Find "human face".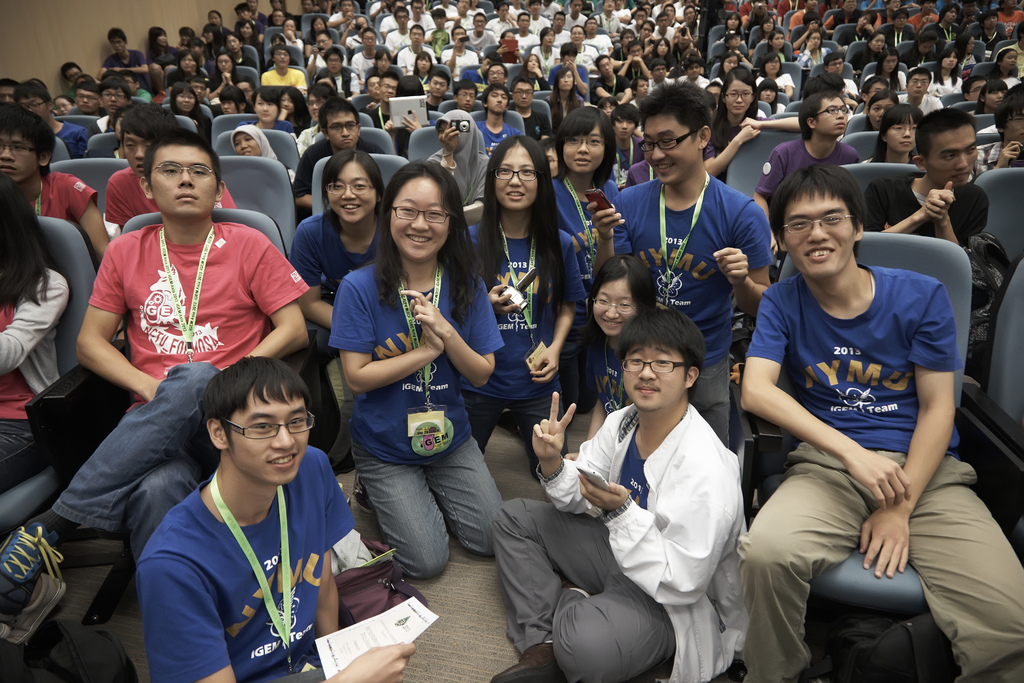
{"x1": 559, "y1": 69, "x2": 576, "y2": 94}.
